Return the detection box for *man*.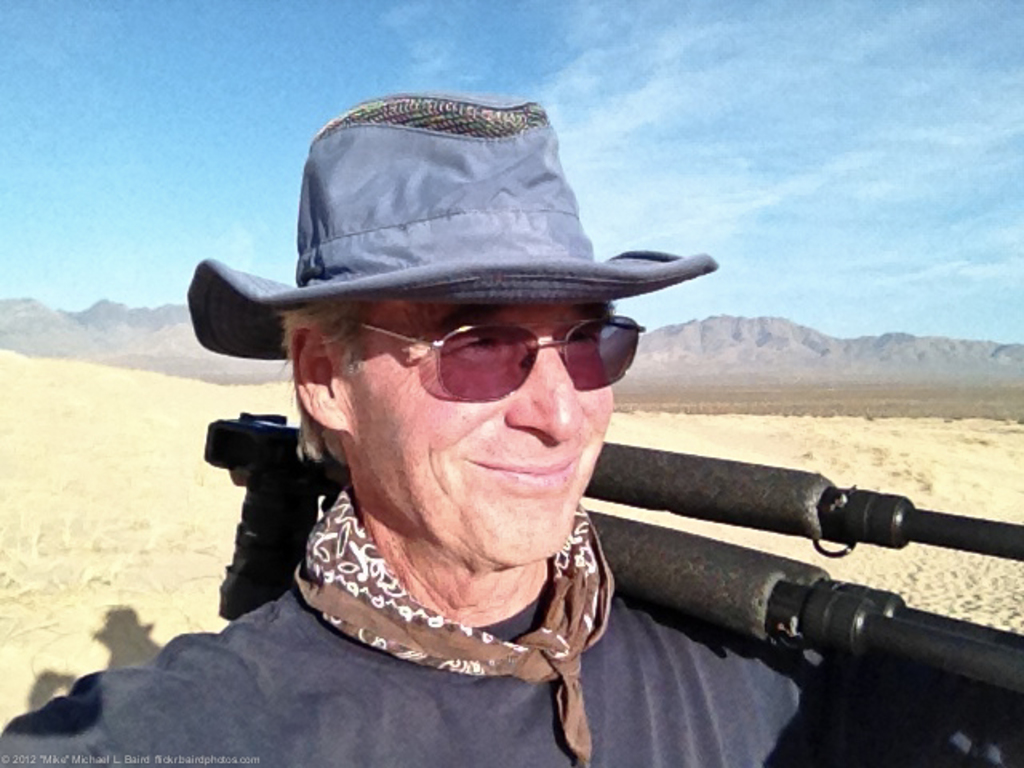
0, 90, 1022, 766.
